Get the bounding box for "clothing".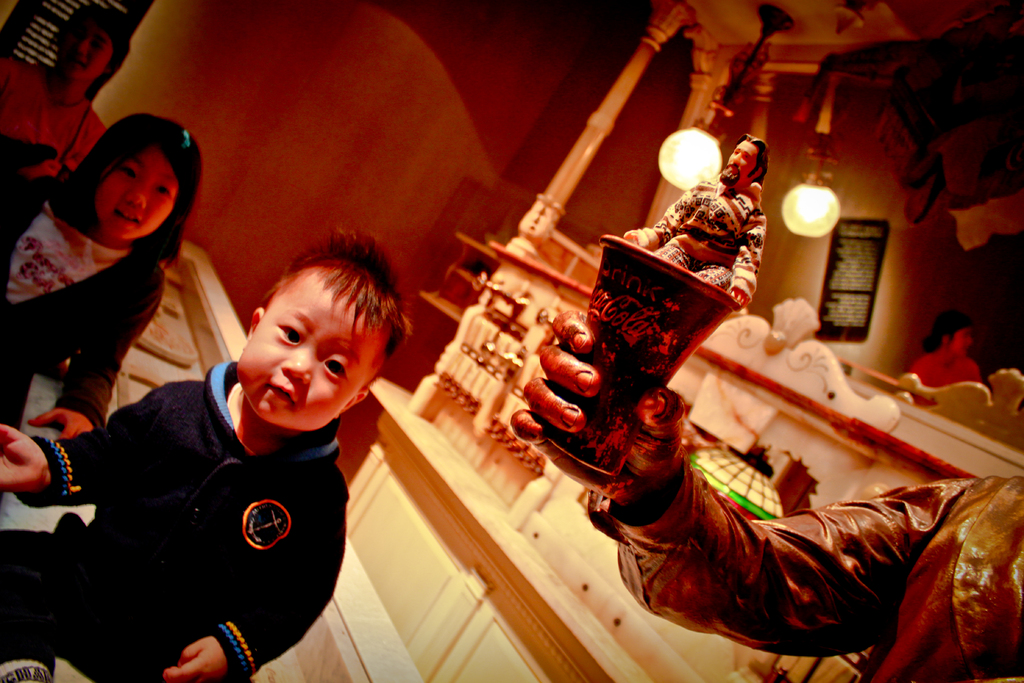
select_region(604, 452, 1023, 682).
